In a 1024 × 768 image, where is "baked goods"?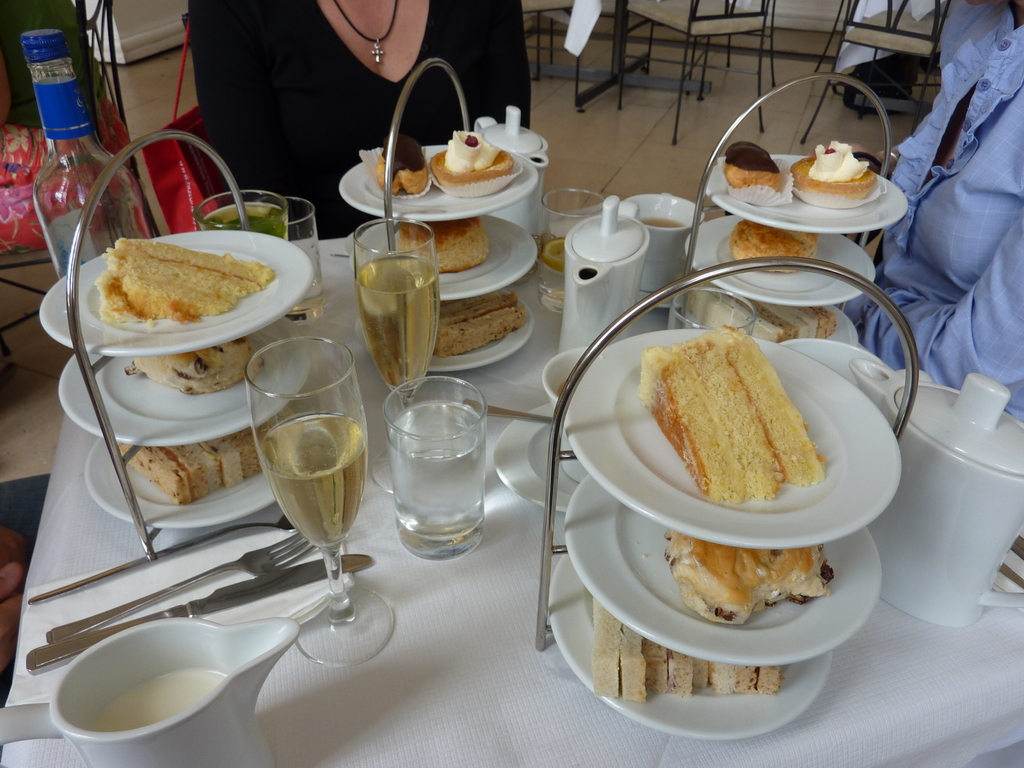
<box>432,294,527,360</box>.
